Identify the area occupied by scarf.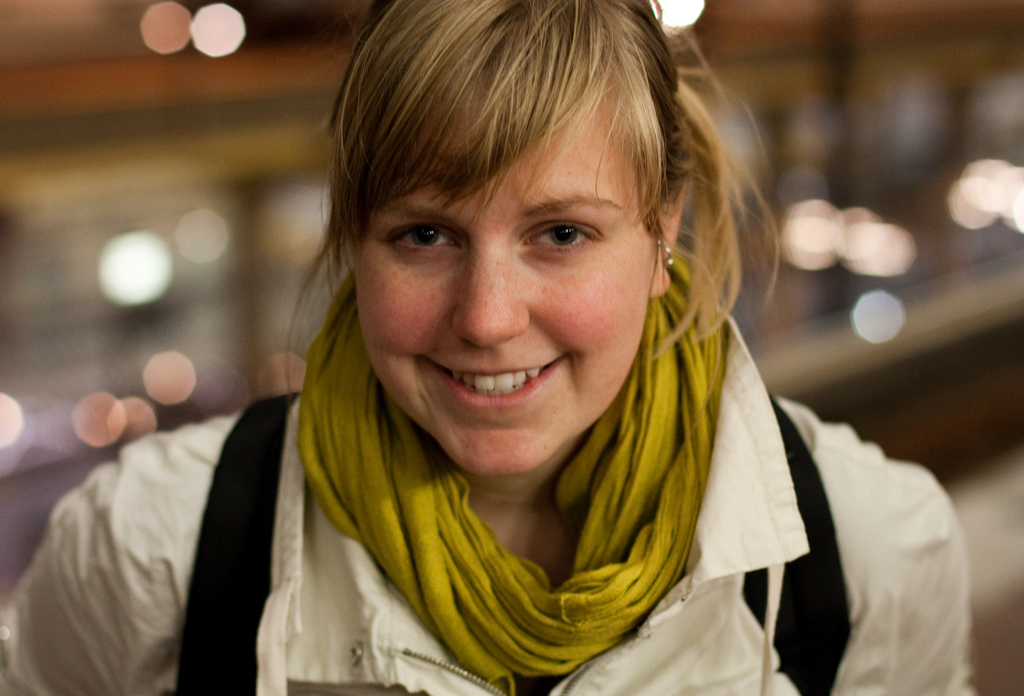
Area: 295, 272, 726, 681.
